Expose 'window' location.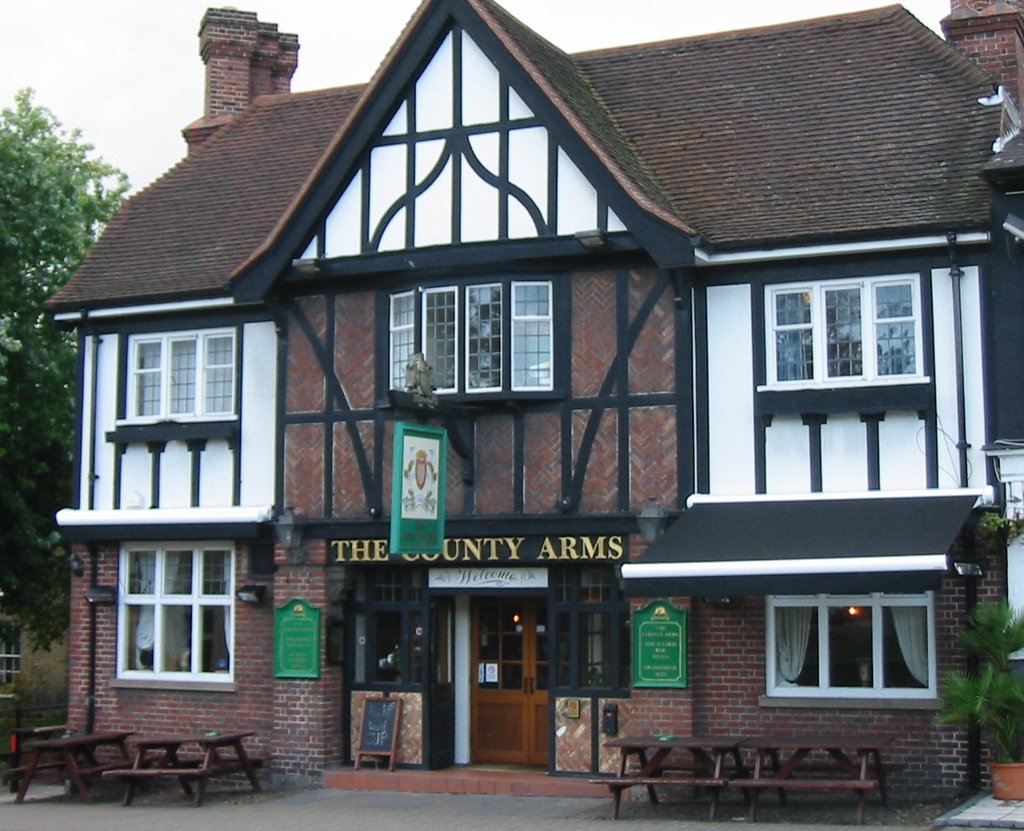
Exposed at (768, 599, 933, 709).
